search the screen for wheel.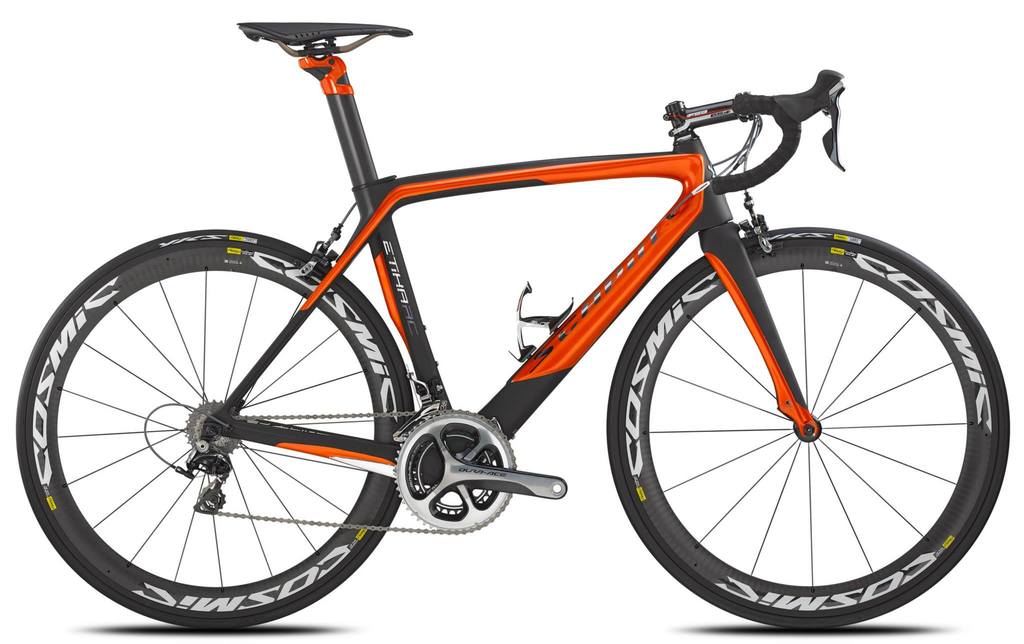
Found at l=18, t=230, r=415, b=631.
